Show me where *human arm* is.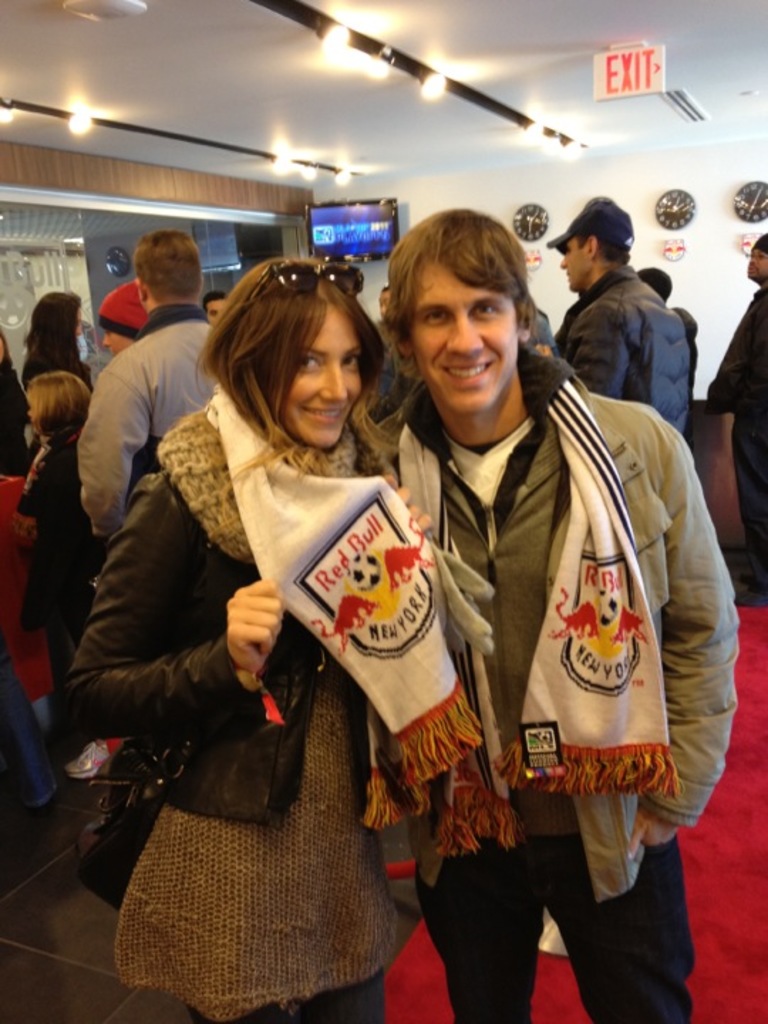
*human arm* is at bbox=(385, 476, 434, 545).
